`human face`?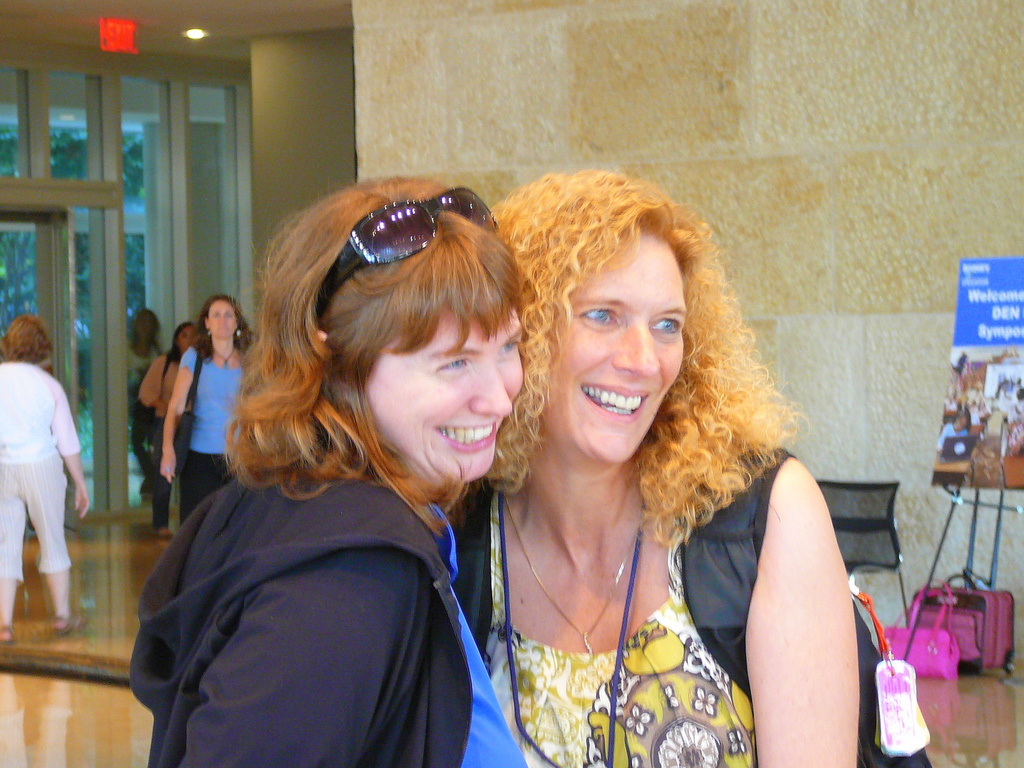
(x1=366, y1=306, x2=520, y2=481)
